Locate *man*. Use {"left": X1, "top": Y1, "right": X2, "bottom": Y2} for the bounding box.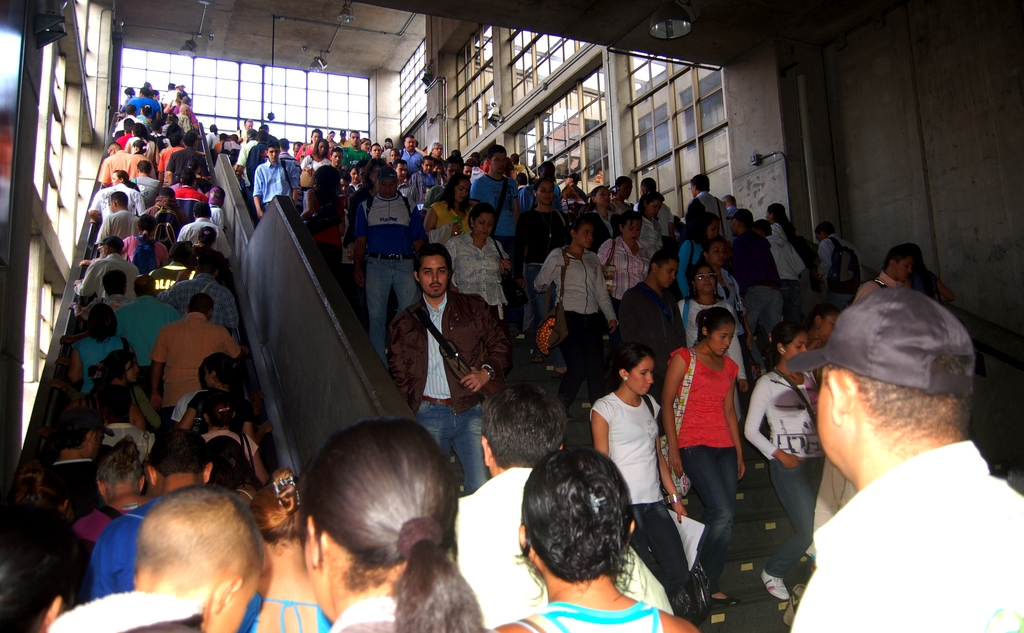
{"left": 447, "top": 376, "right": 671, "bottom": 627}.
